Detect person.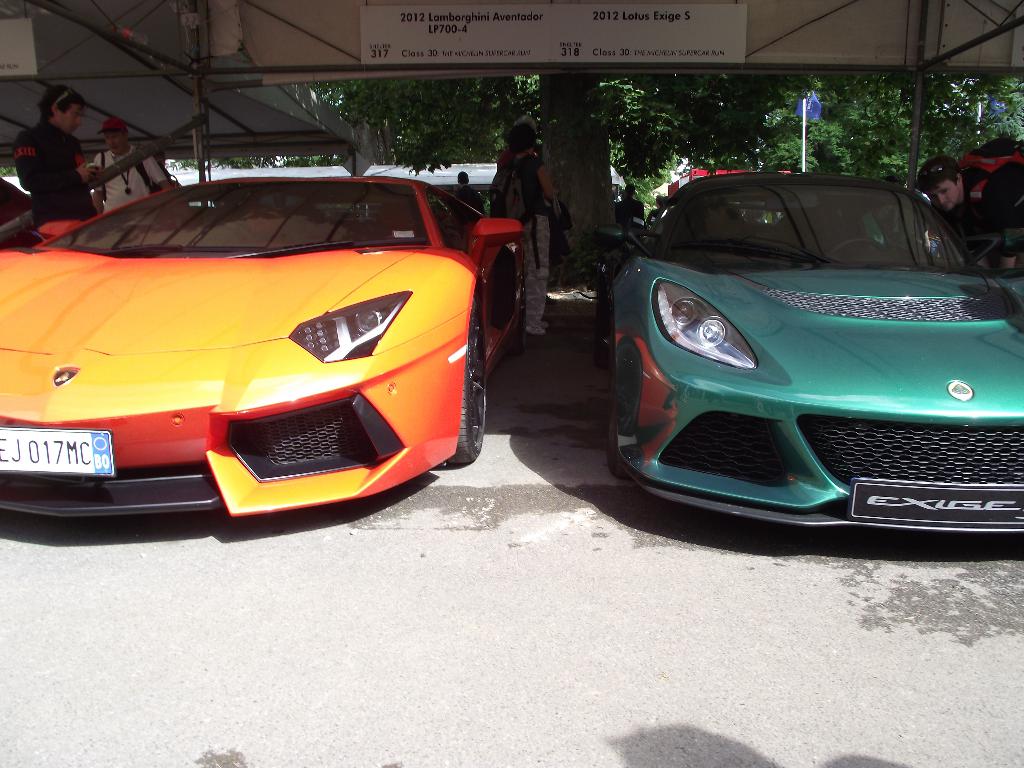
Detected at 11:84:100:237.
